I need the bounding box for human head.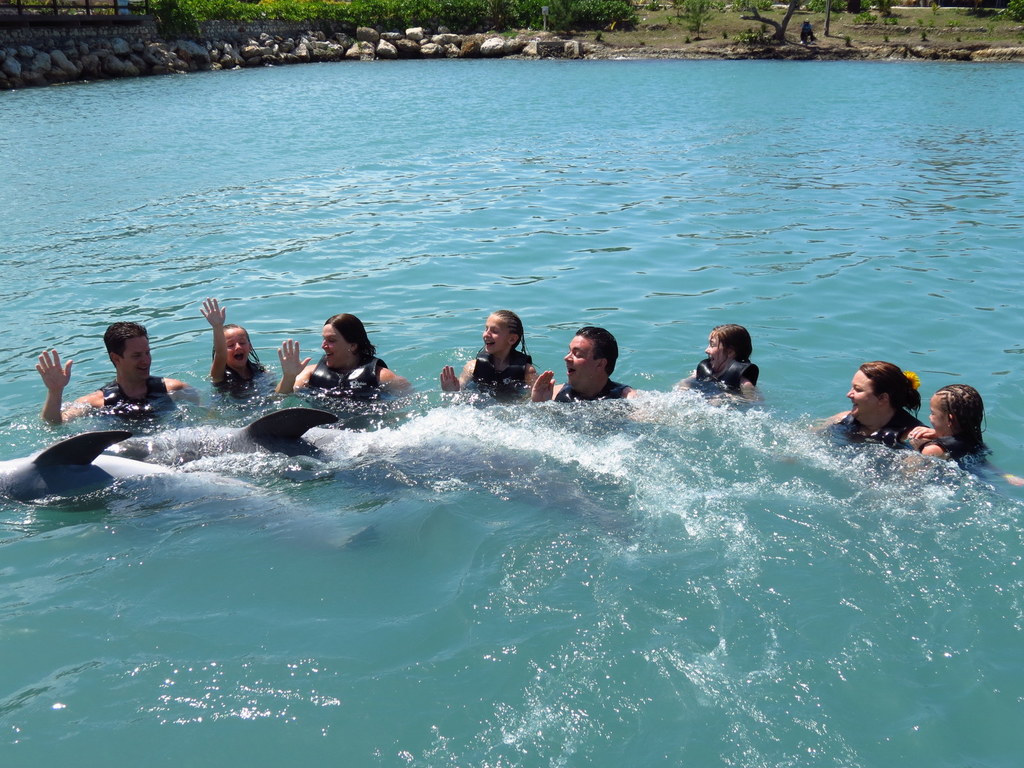
Here it is: [104,321,153,381].
